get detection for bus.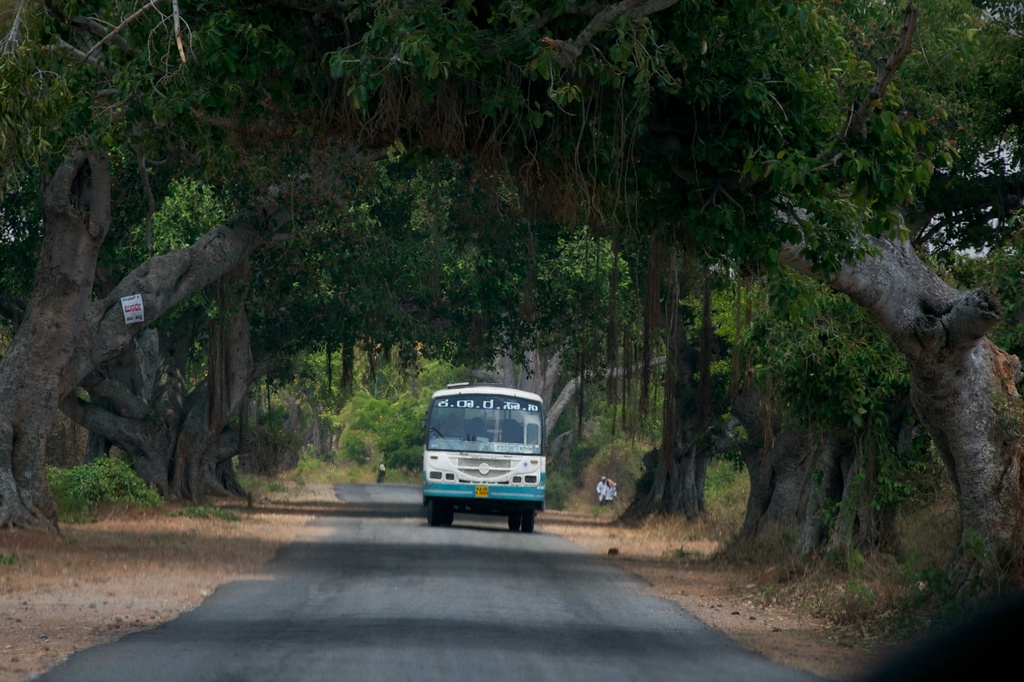
Detection: (x1=419, y1=380, x2=547, y2=535).
